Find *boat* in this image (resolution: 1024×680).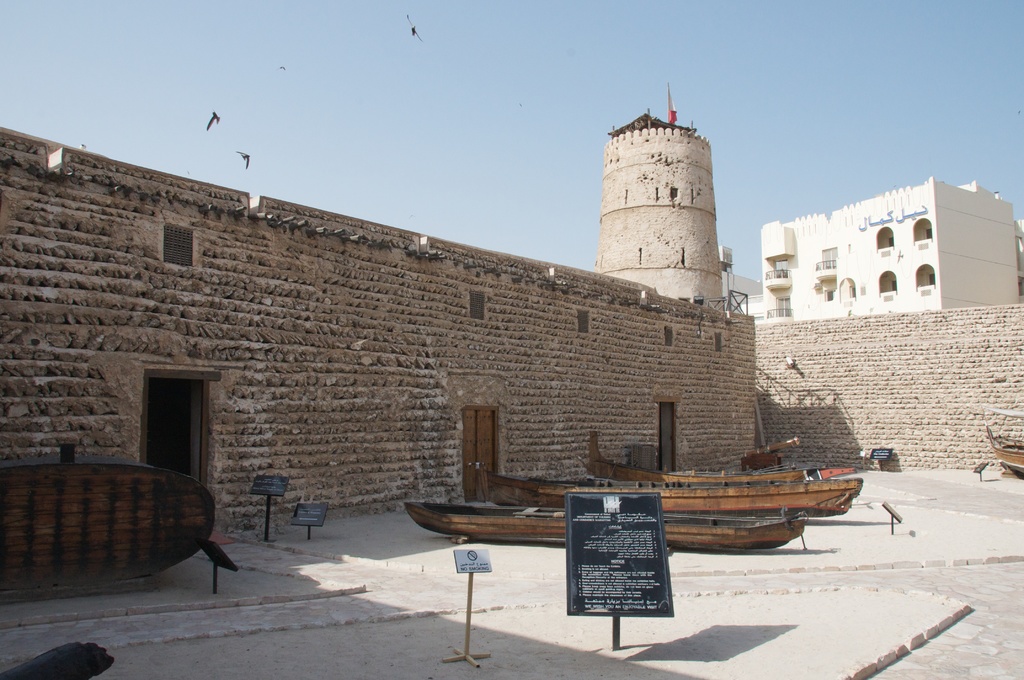
399,501,810,556.
